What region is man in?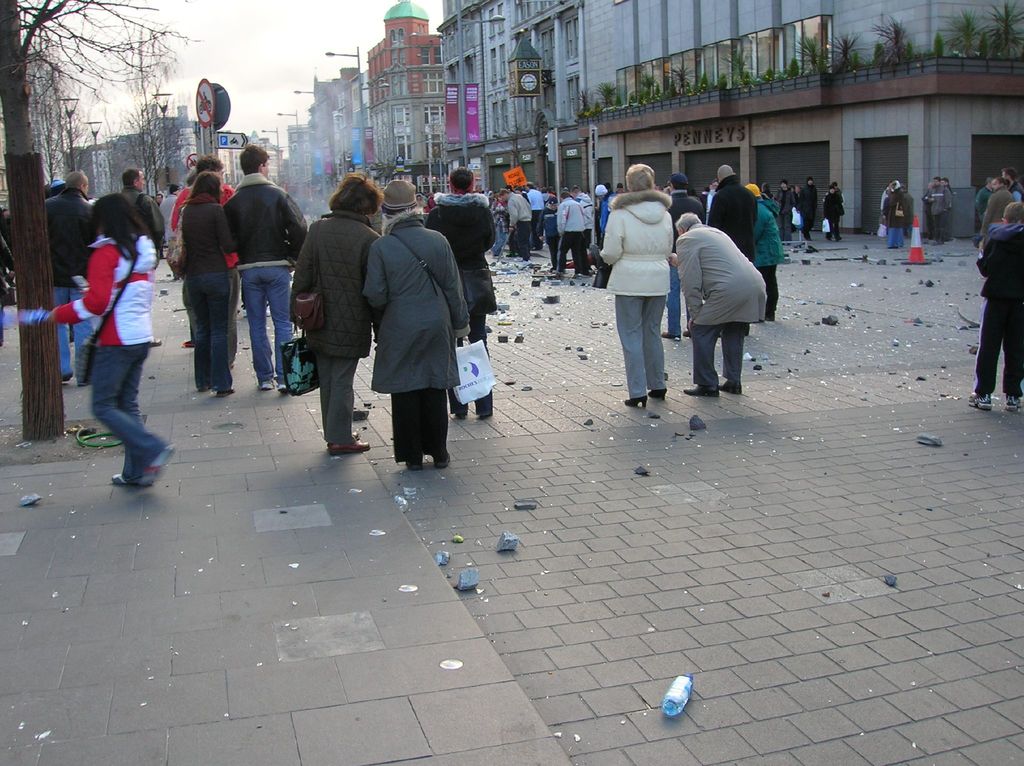
bbox=(218, 139, 321, 404).
